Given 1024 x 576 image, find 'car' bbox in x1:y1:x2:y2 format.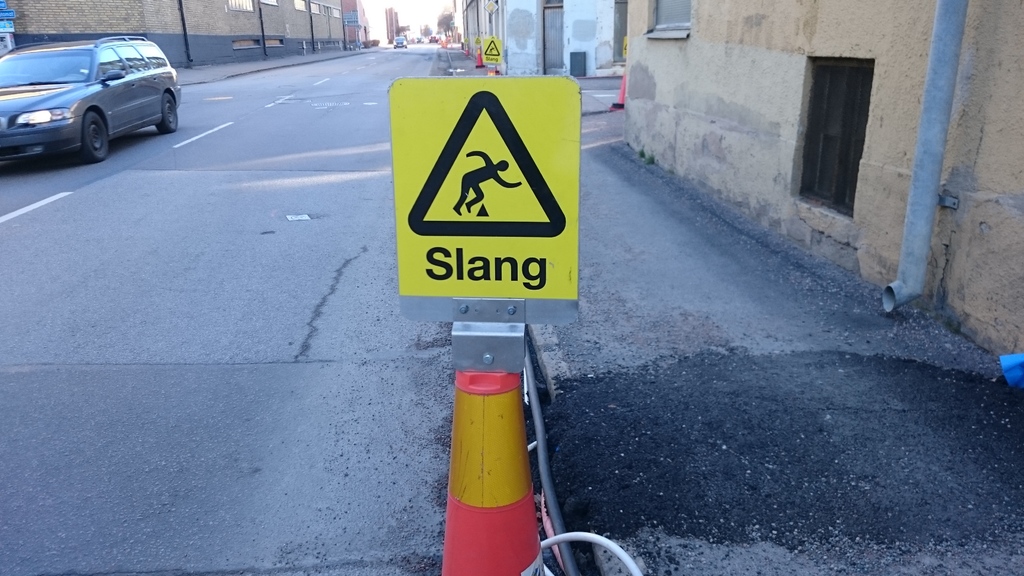
396:35:409:46.
